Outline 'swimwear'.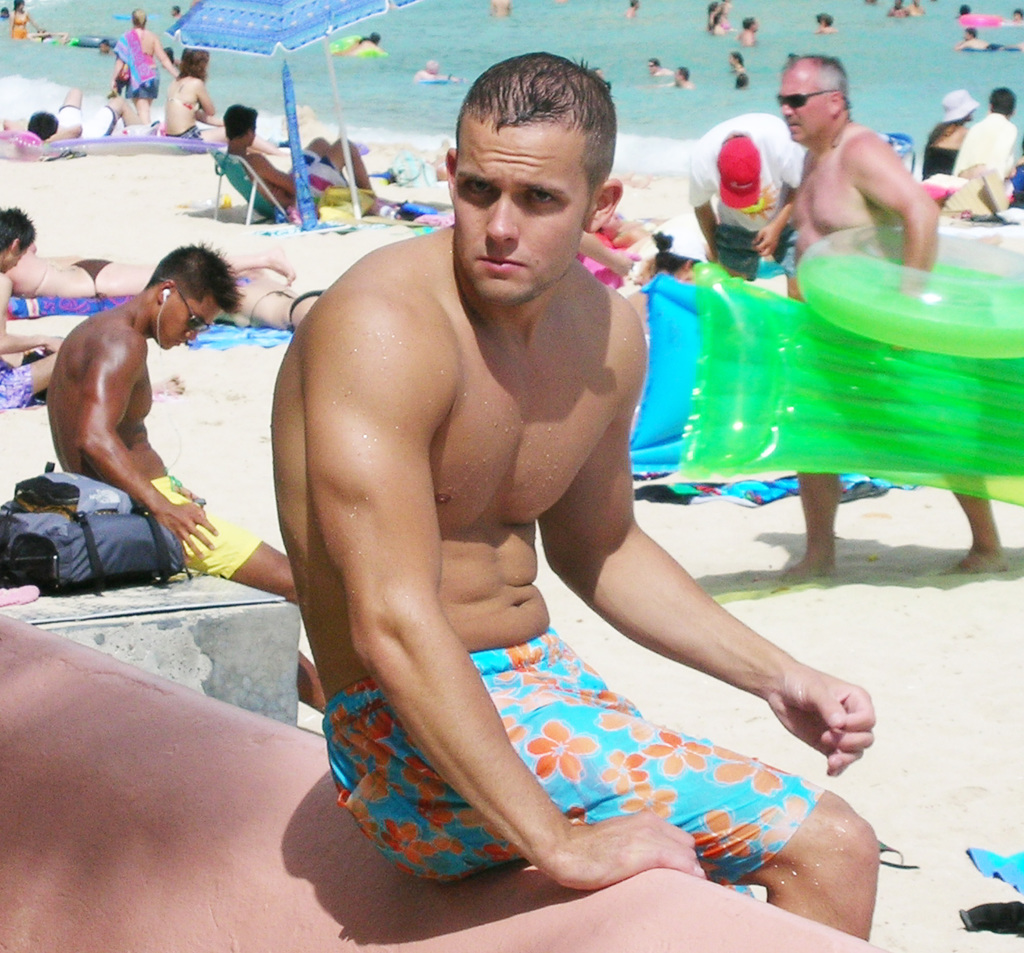
Outline: rect(274, 291, 328, 325).
